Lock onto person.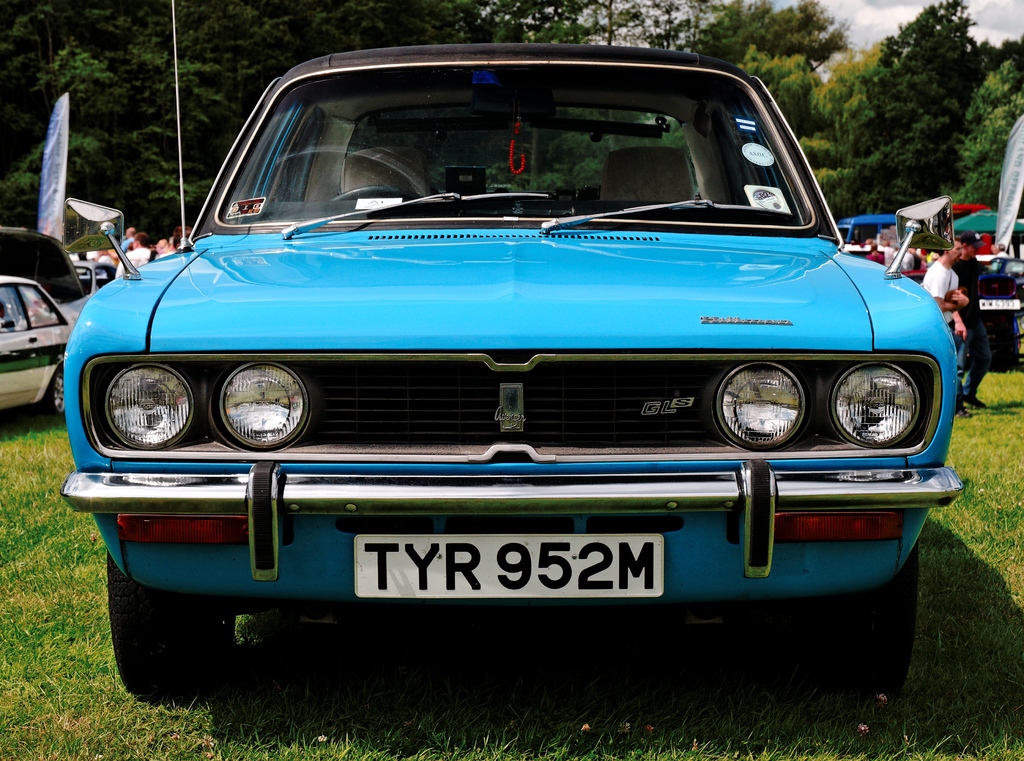
Locked: [924,238,972,417].
